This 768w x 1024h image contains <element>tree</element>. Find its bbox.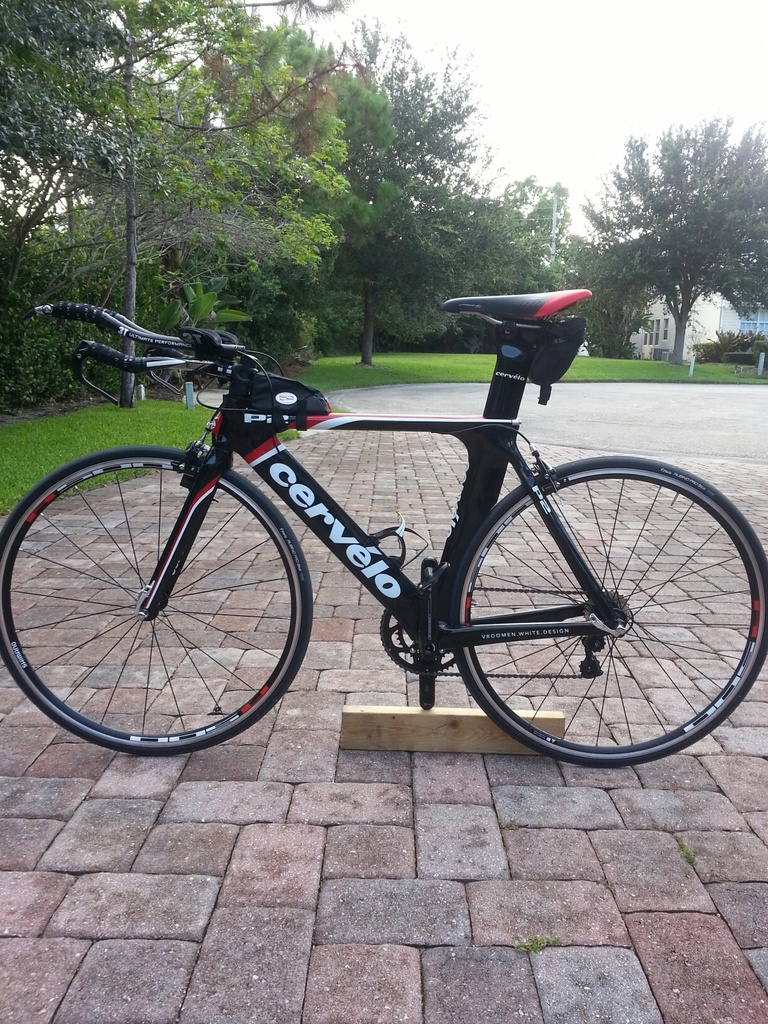
{"left": 600, "top": 104, "right": 751, "bottom": 356}.
